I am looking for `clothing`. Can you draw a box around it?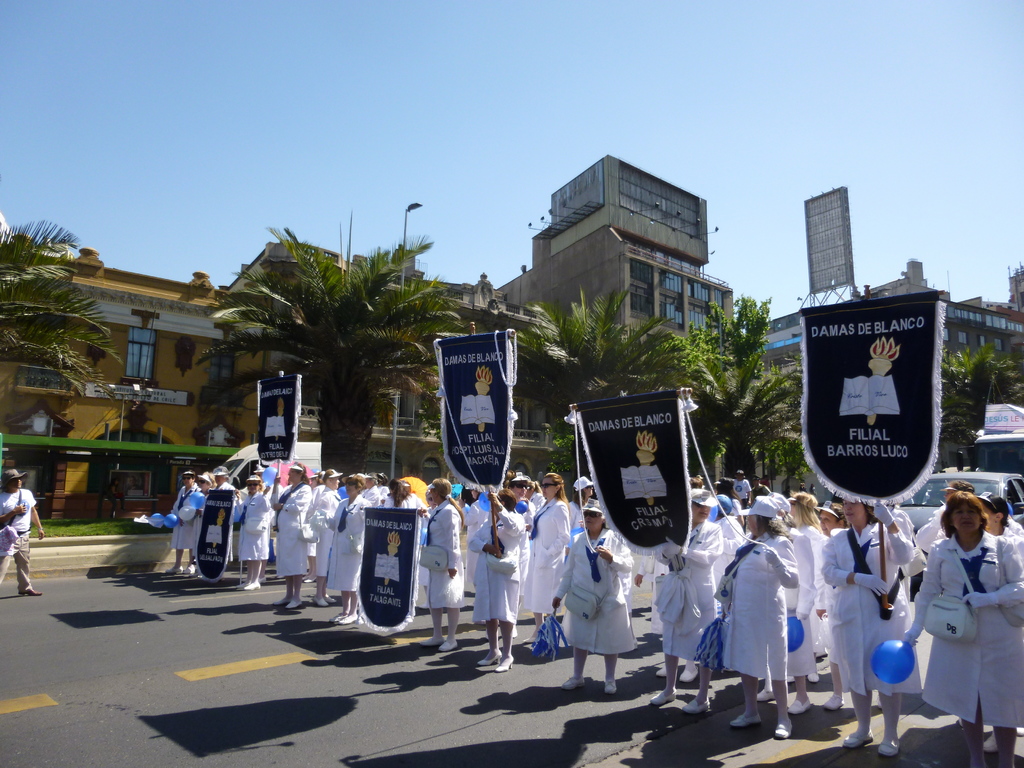
Sure, the bounding box is Rect(895, 528, 1023, 726).
